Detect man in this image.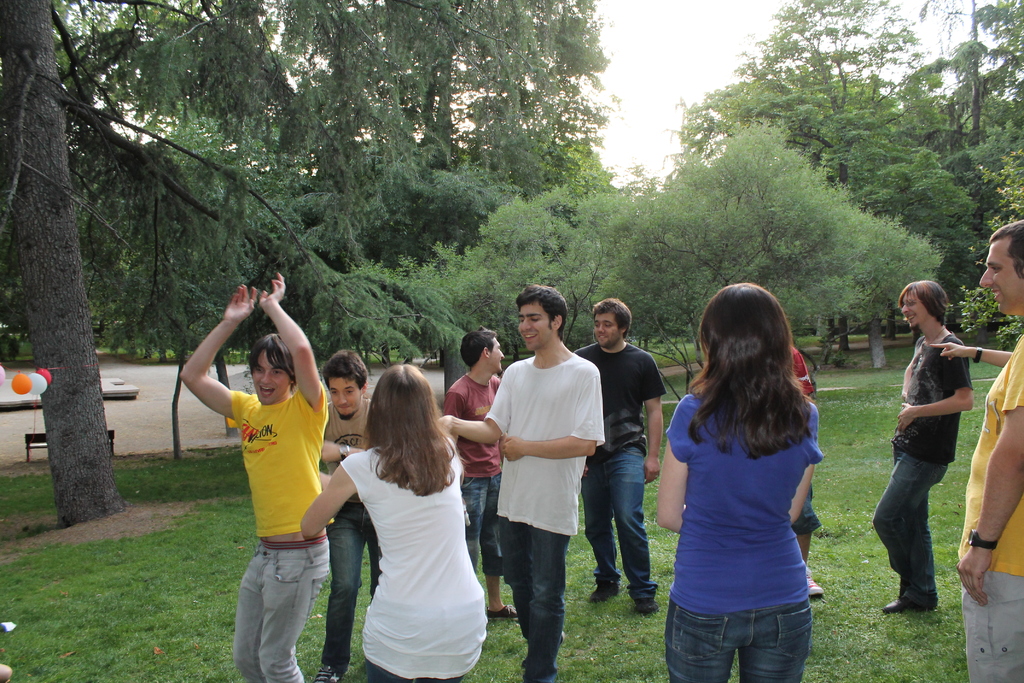
Detection: left=871, top=278, right=973, bottom=613.
